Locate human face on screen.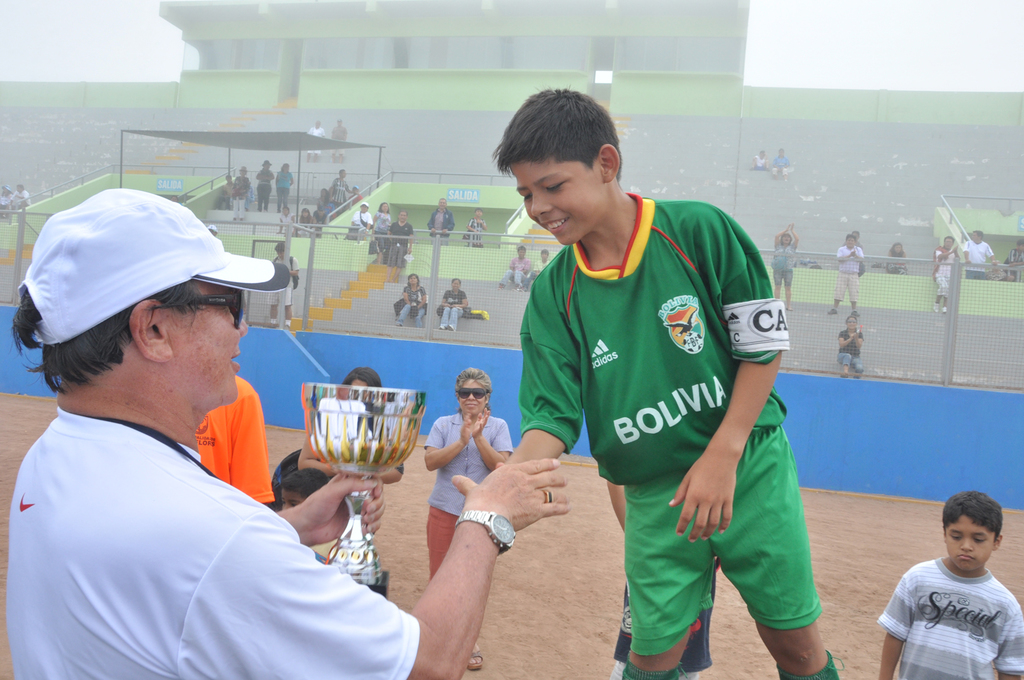
On screen at 459, 380, 485, 415.
